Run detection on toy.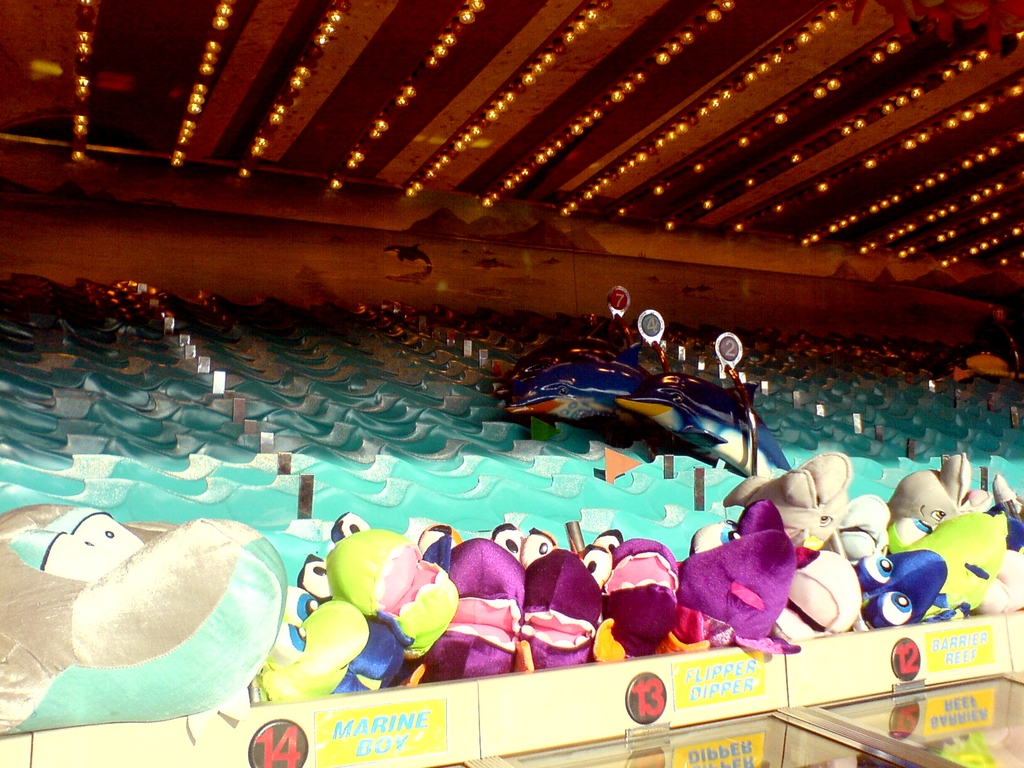
Result: 710, 462, 885, 644.
